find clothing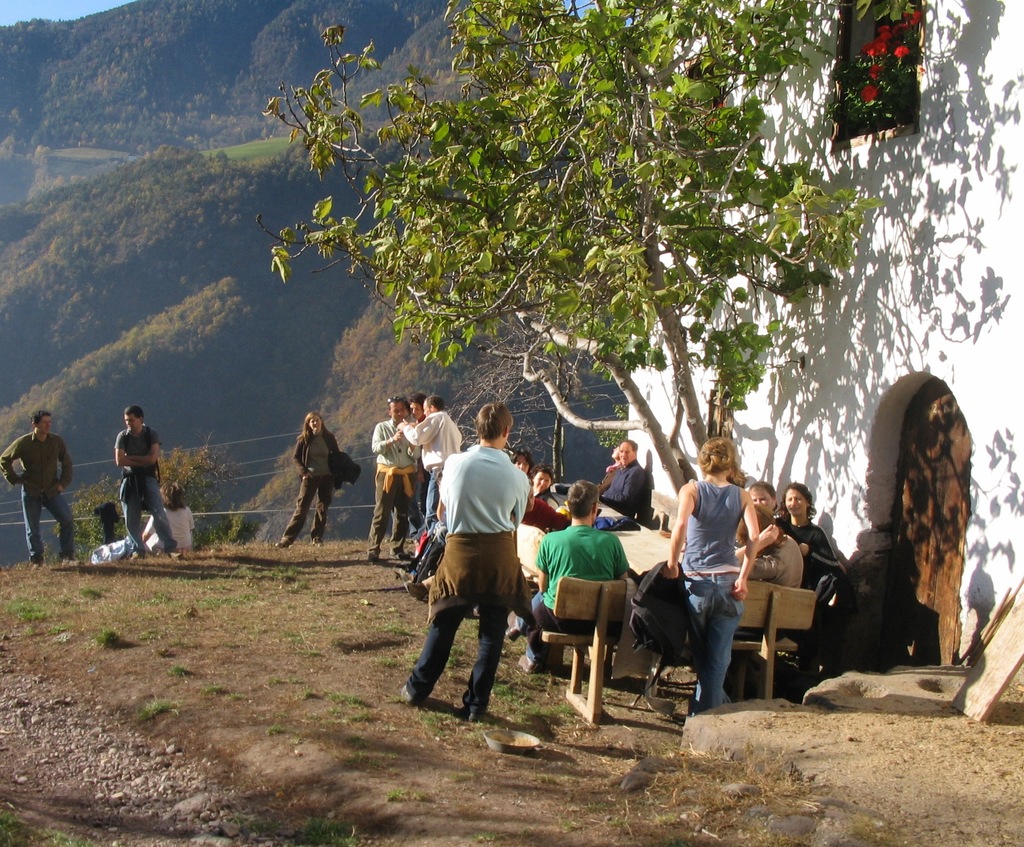
left=770, top=511, right=849, bottom=649
